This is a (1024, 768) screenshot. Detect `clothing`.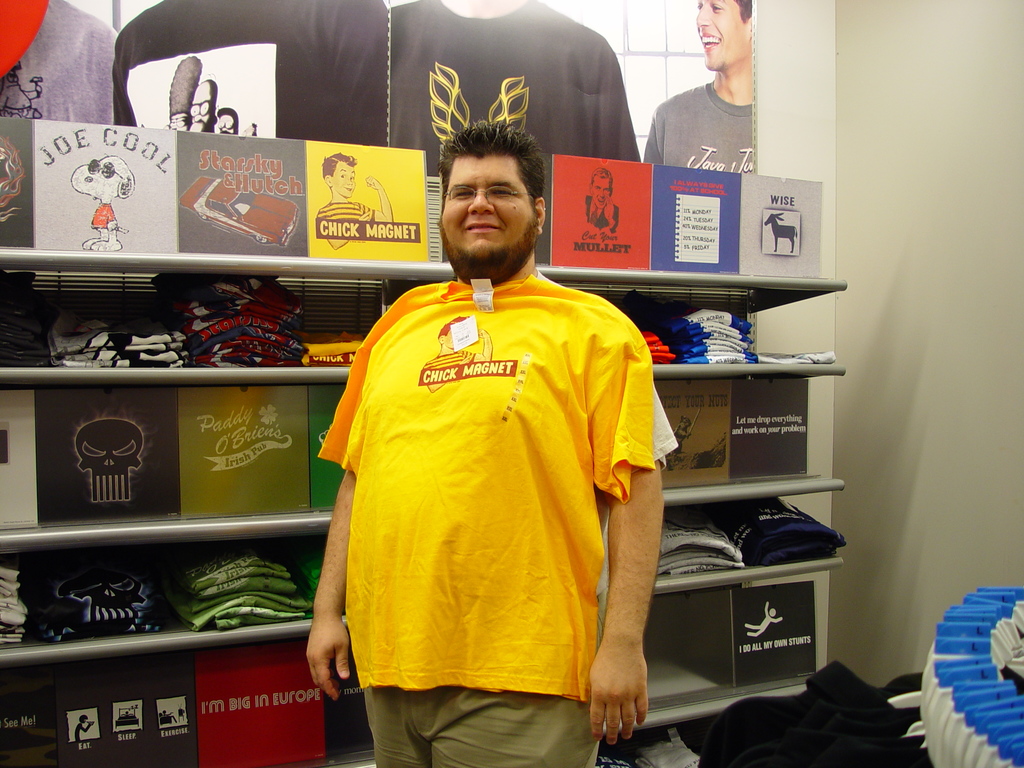
318,199,372,221.
